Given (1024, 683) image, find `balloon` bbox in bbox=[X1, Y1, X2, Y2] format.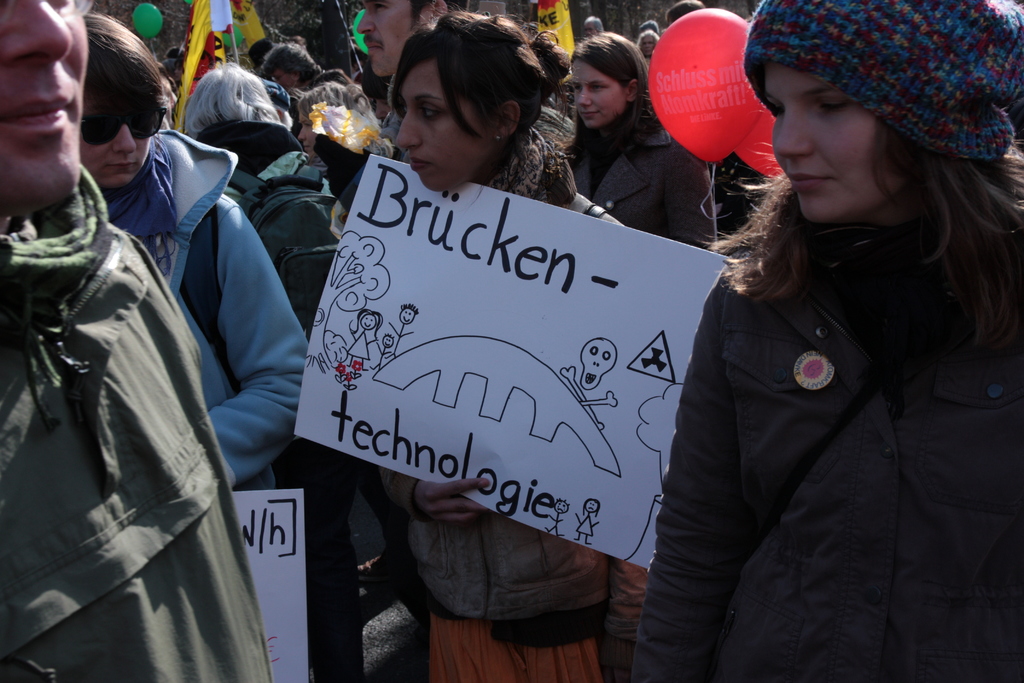
bbox=[739, 106, 781, 177].
